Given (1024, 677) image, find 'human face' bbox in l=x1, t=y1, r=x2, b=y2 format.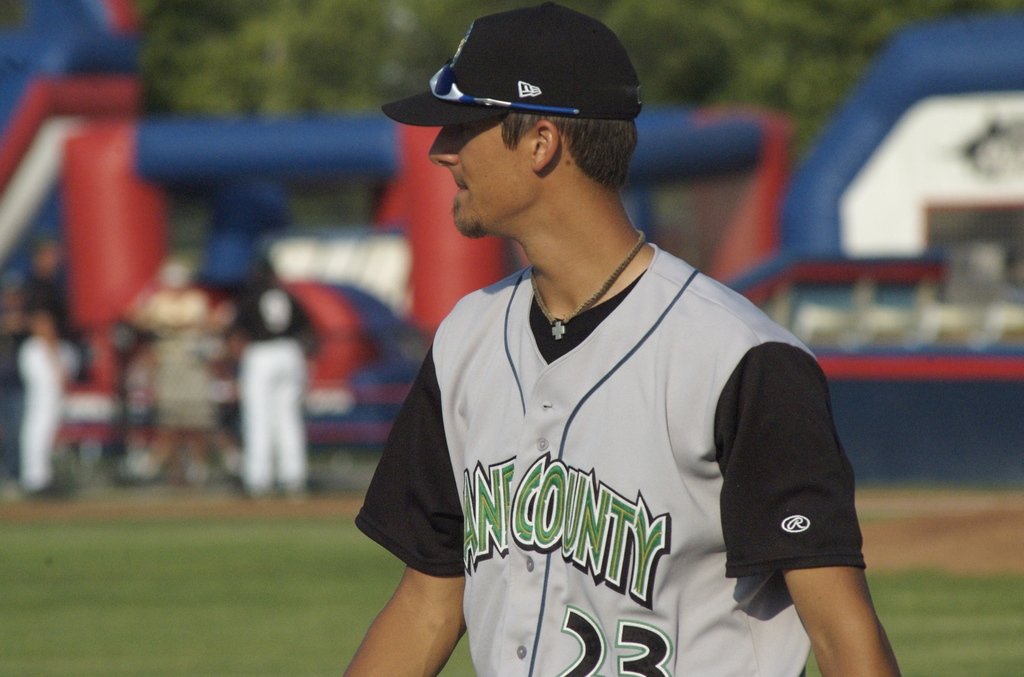
l=425, t=122, r=543, b=244.
